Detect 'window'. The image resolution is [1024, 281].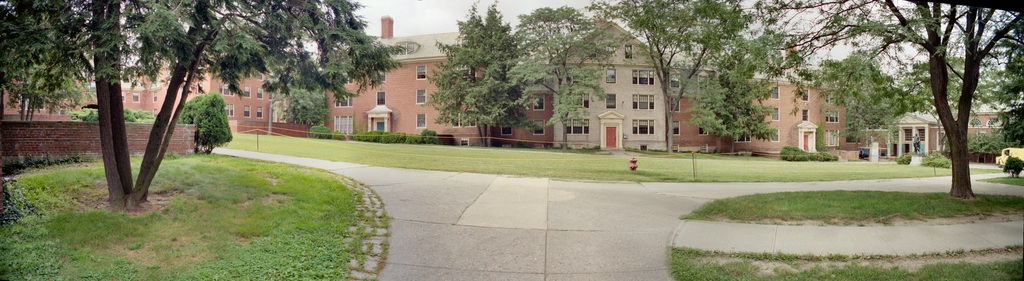
detection(827, 129, 843, 146).
